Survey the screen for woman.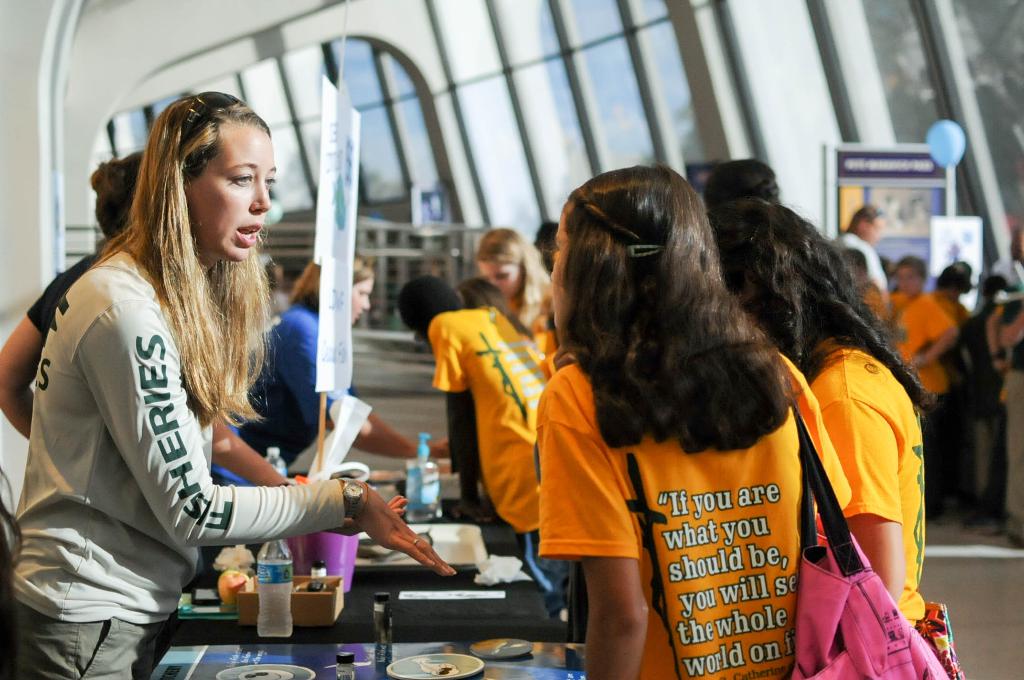
Survey found: 531:161:855:679.
